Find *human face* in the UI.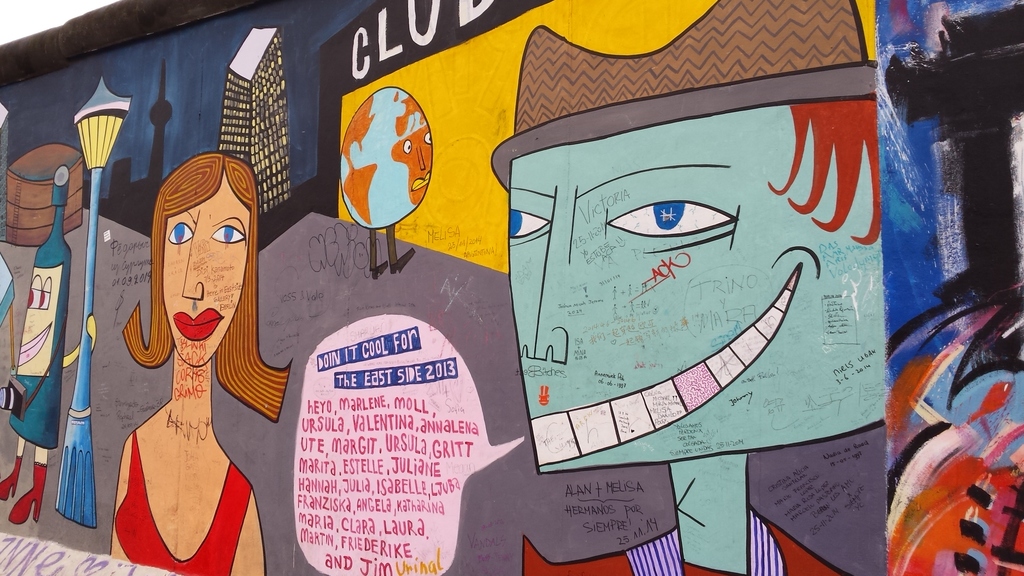
UI element at left=510, top=104, right=889, bottom=473.
